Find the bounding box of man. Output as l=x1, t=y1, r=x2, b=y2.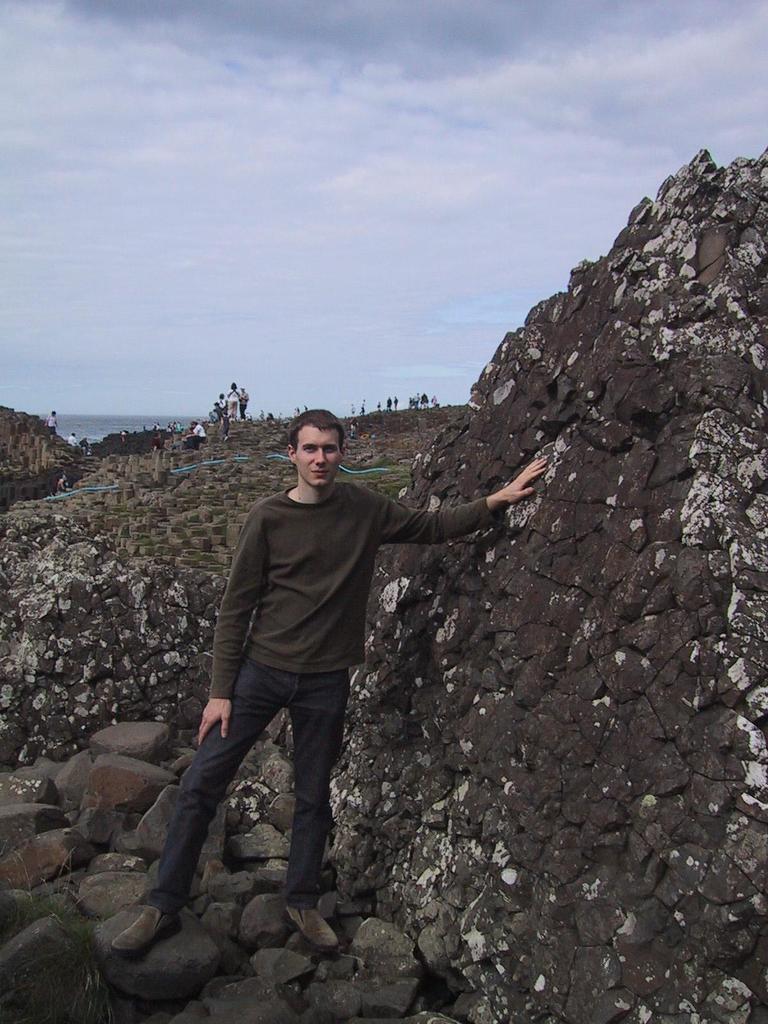
l=69, t=433, r=80, b=445.
